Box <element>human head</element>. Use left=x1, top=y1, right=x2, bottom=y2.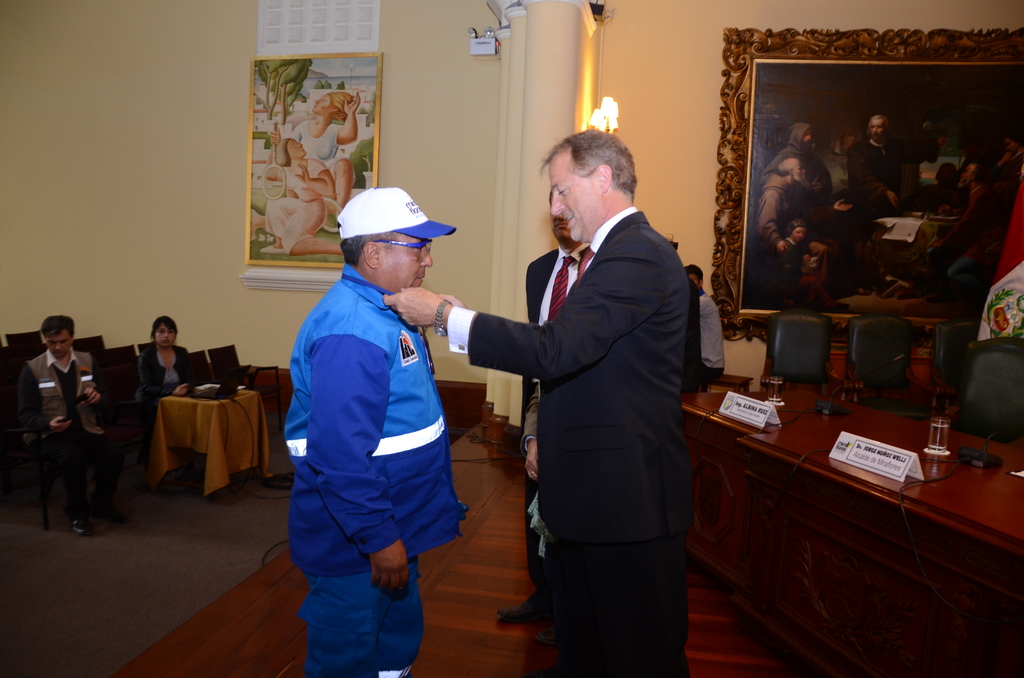
left=867, top=114, right=890, bottom=144.
